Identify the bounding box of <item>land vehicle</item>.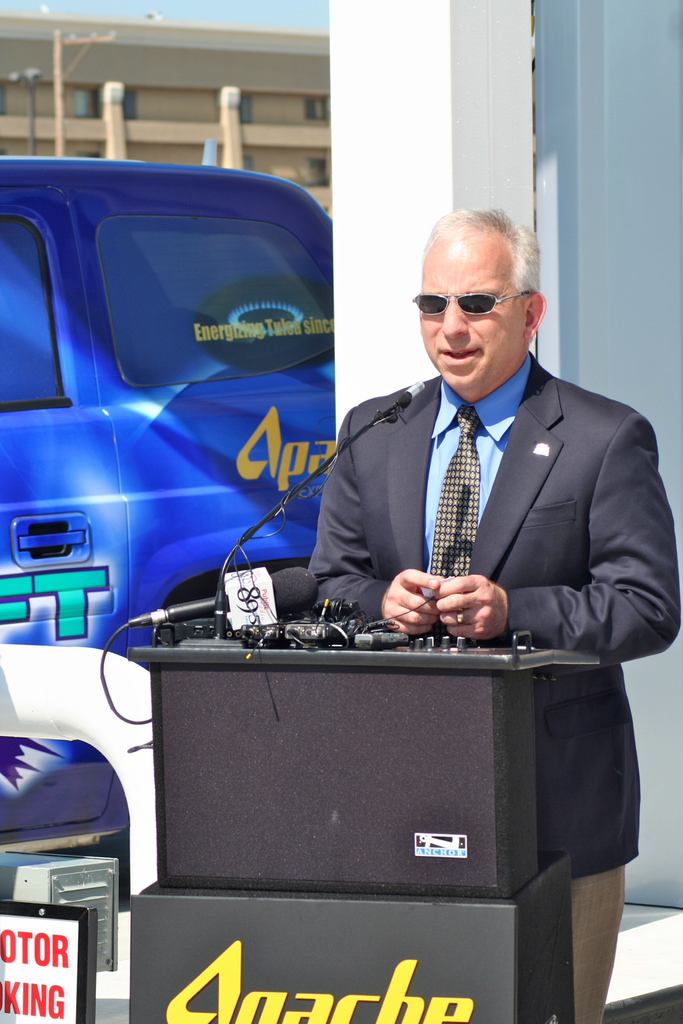
rect(0, 114, 339, 614).
